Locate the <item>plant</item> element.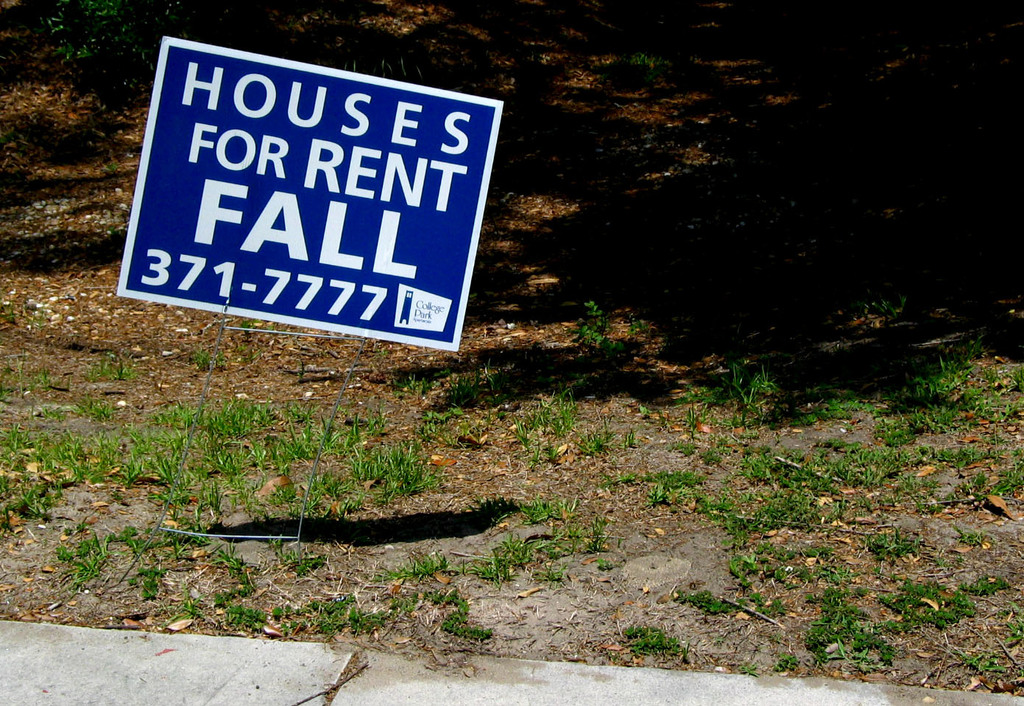
Element bbox: [left=88, top=361, right=136, bottom=380].
